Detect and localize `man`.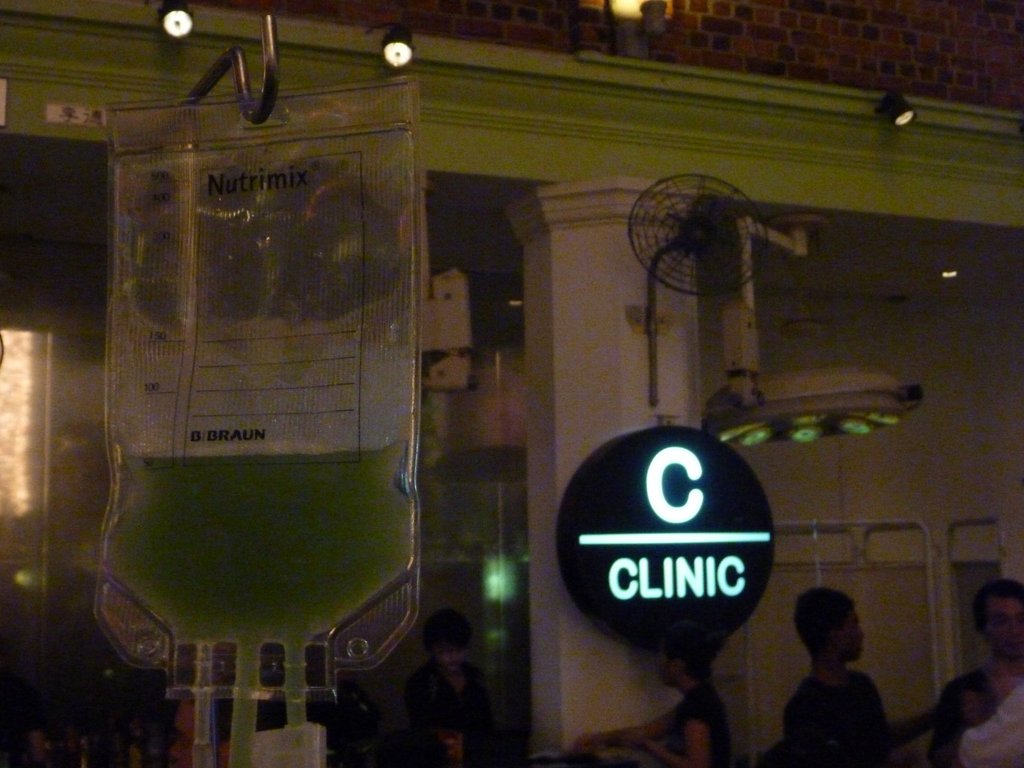
Localized at (x1=789, y1=602, x2=920, y2=767).
